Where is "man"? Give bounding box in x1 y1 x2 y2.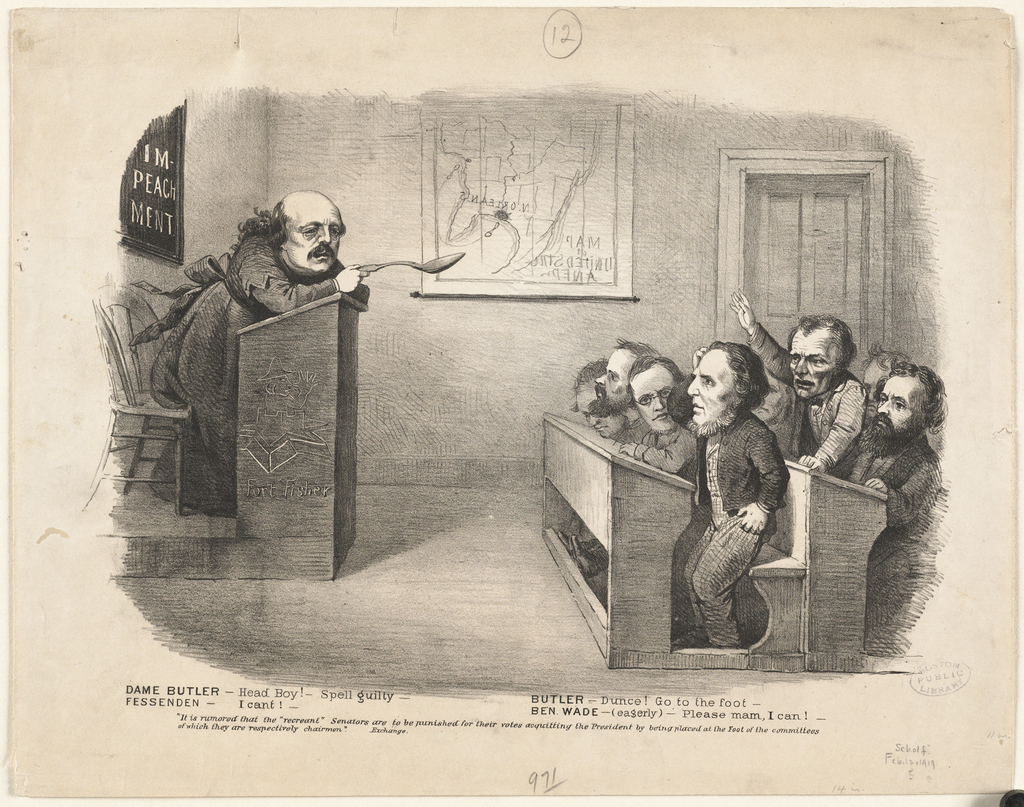
575 361 624 437.
